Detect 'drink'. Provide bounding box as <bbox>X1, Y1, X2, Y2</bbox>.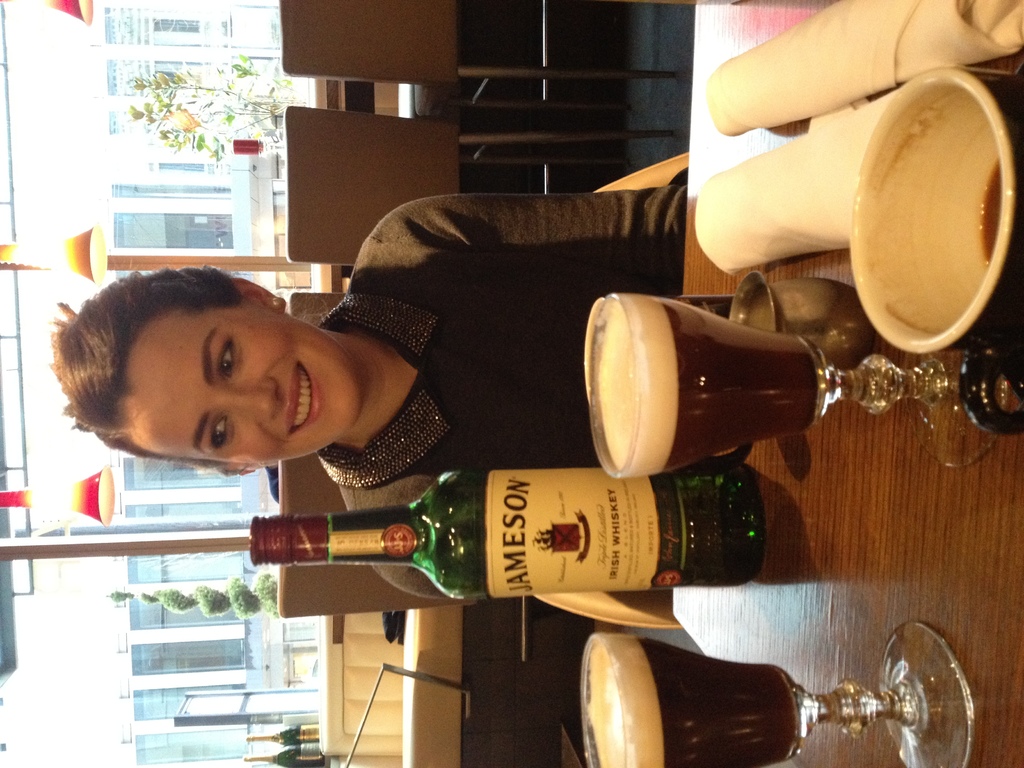
<bbox>252, 723, 322, 748</bbox>.
